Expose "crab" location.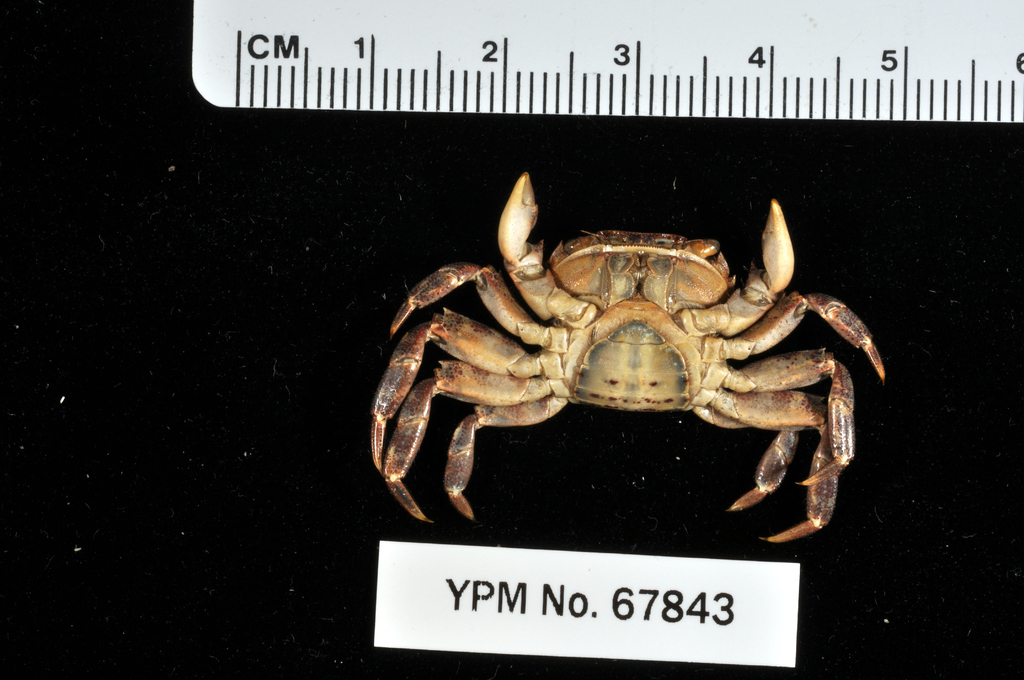
Exposed at <box>372,172,892,546</box>.
